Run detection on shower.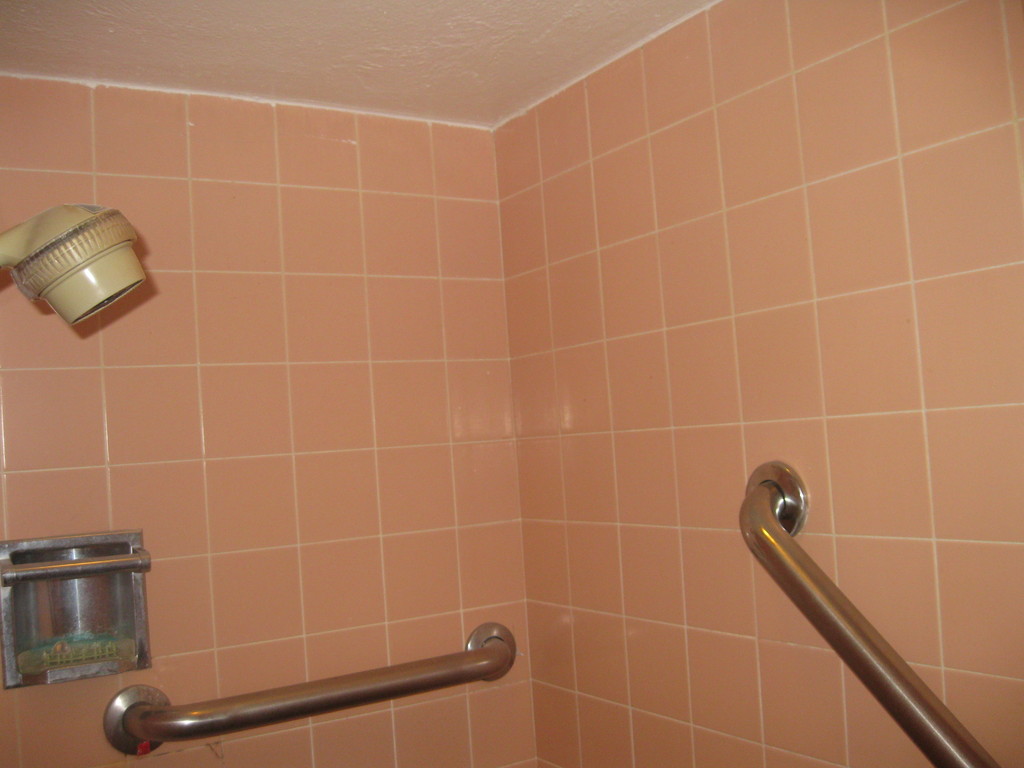
Result: BBox(0, 203, 150, 328).
